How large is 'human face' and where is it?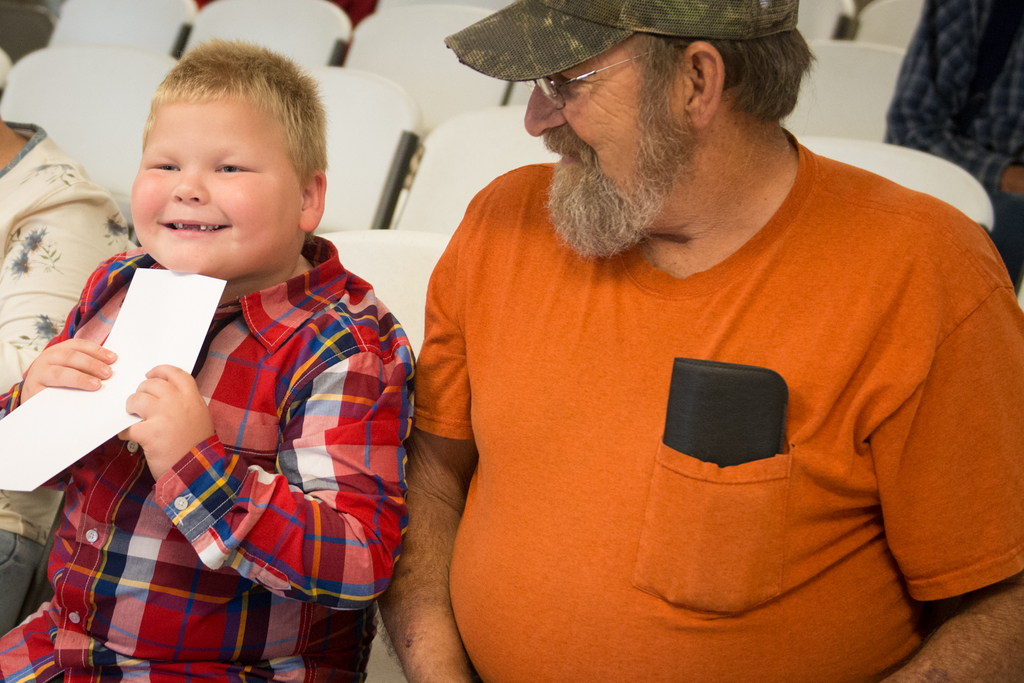
Bounding box: Rect(526, 43, 687, 204).
